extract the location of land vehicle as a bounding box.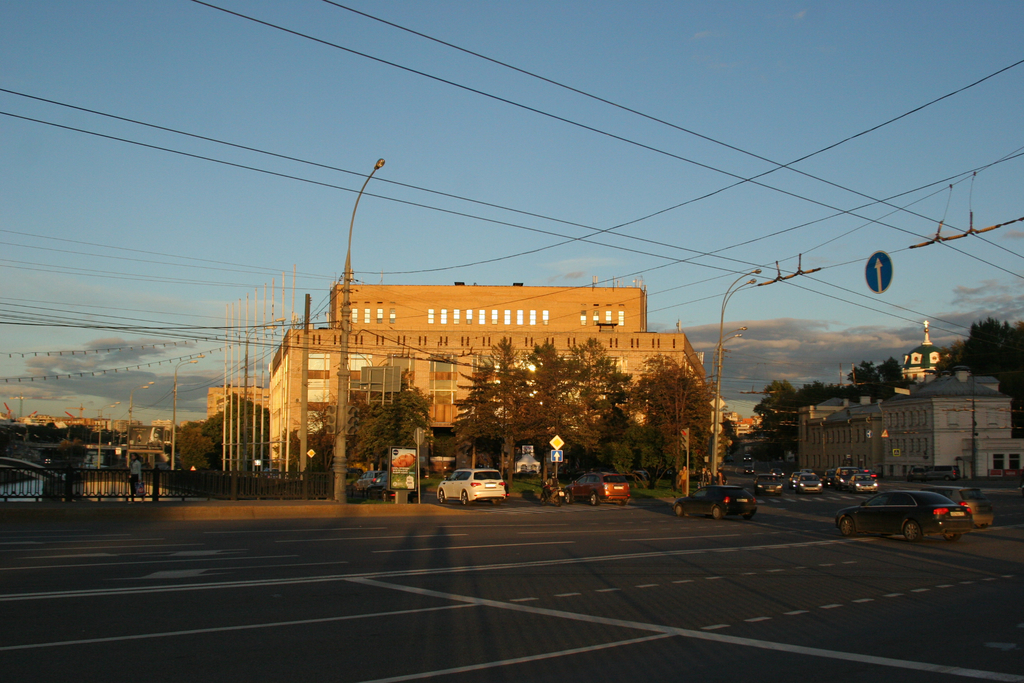
l=856, t=471, r=875, b=491.
